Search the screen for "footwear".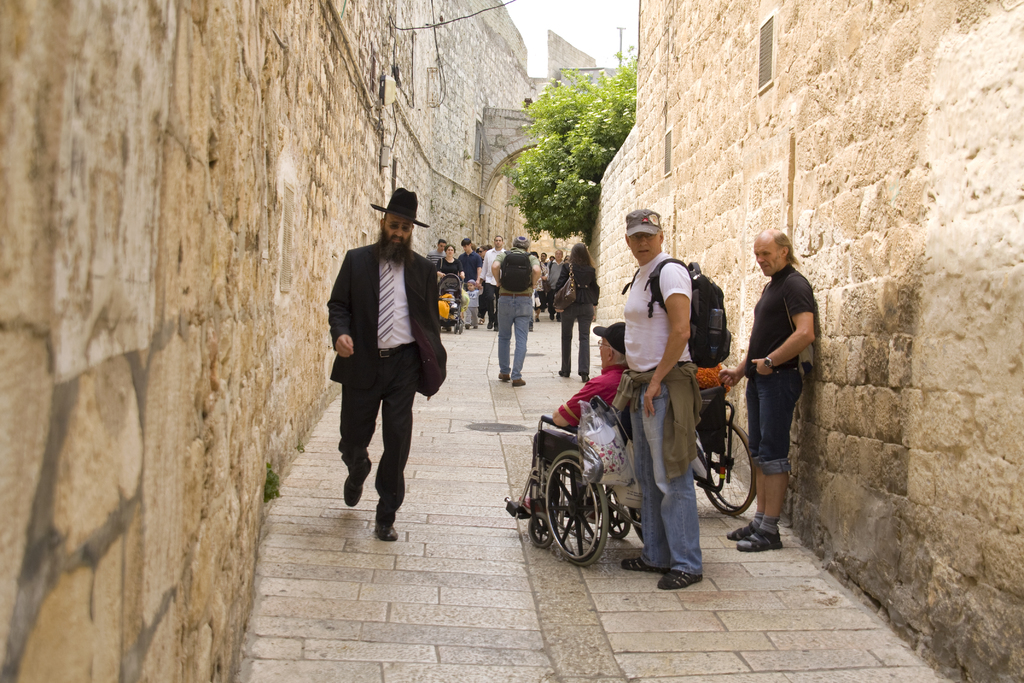
Found at x1=724 y1=517 x2=754 y2=541.
